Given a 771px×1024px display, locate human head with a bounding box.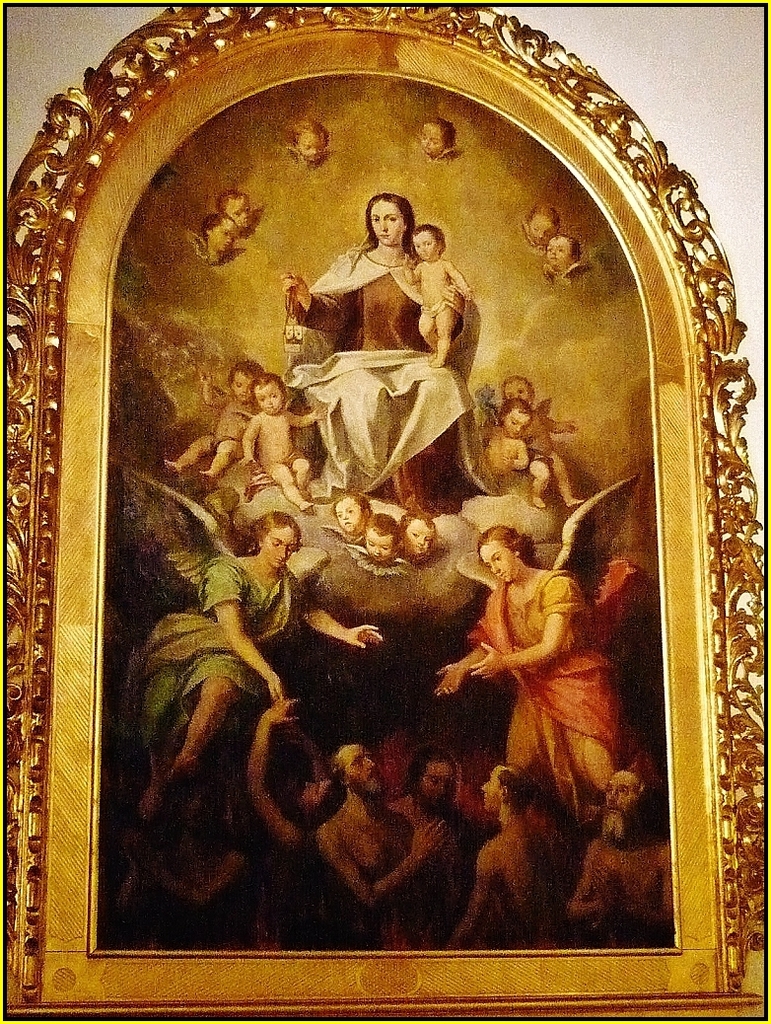
Located: <bbox>419, 118, 457, 157</bbox>.
